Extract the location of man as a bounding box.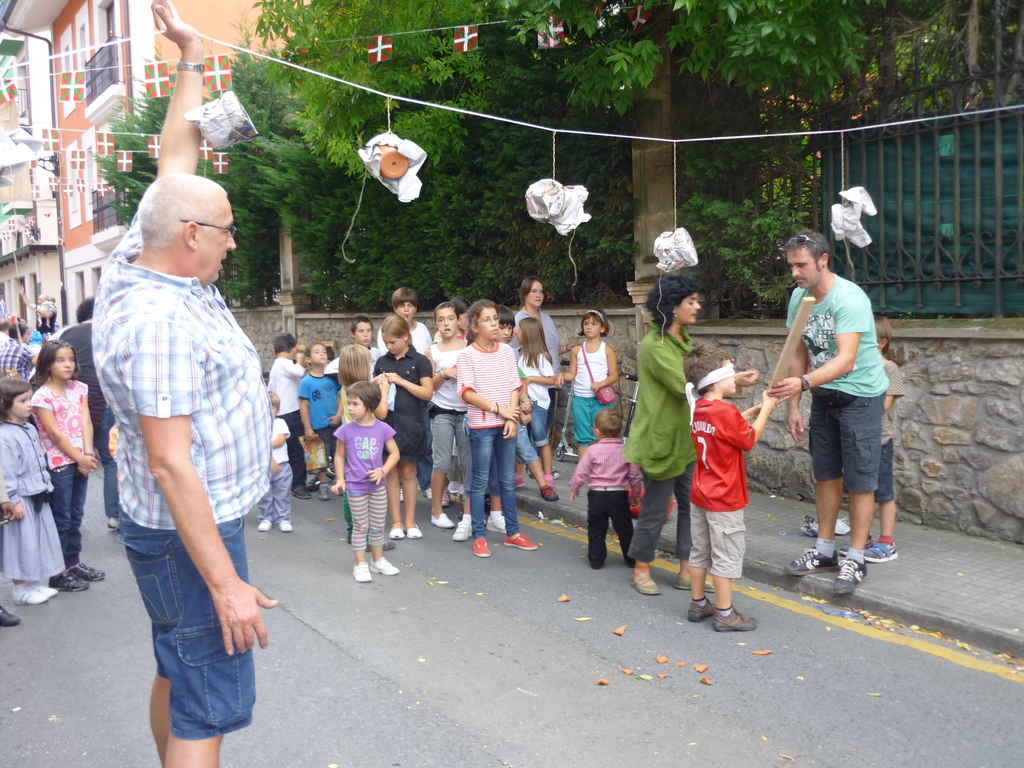
<bbox>92, 0, 279, 767</bbox>.
